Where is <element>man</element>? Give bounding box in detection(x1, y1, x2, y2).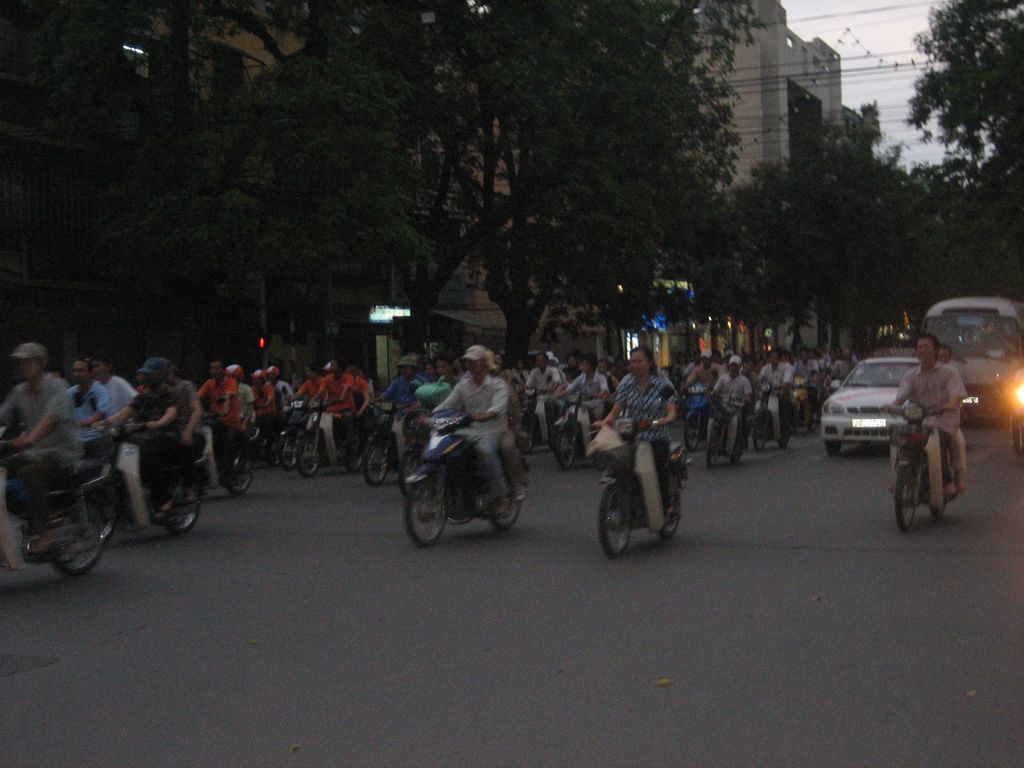
detection(95, 352, 181, 522).
